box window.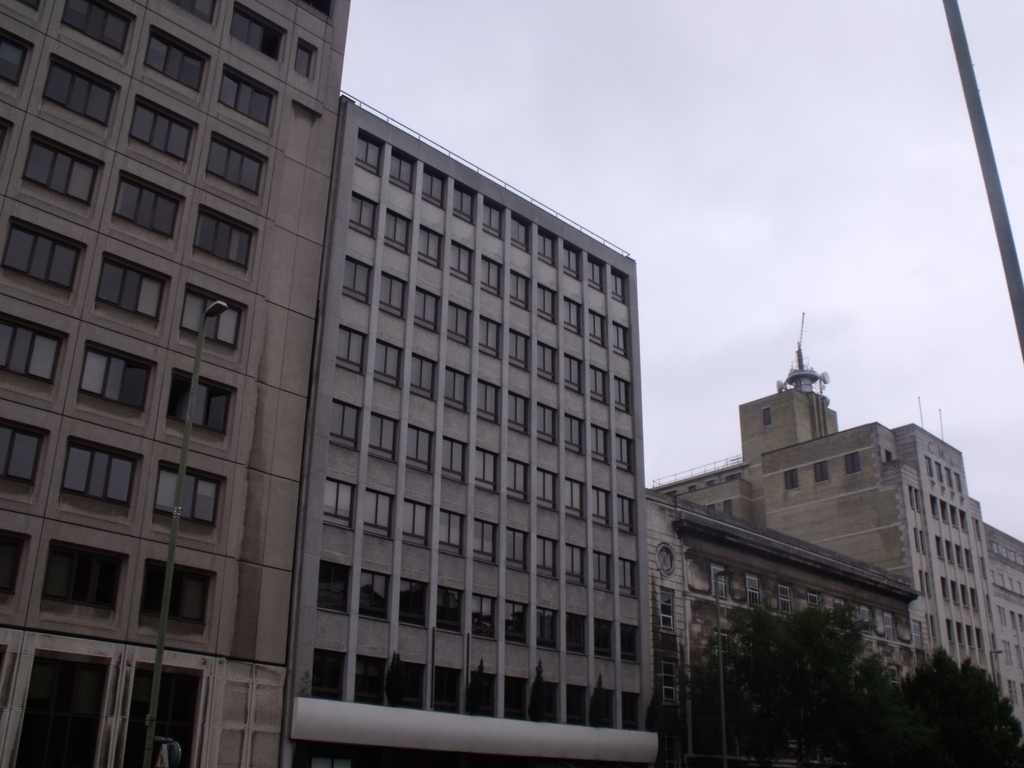
rect(568, 682, 589, 728).
